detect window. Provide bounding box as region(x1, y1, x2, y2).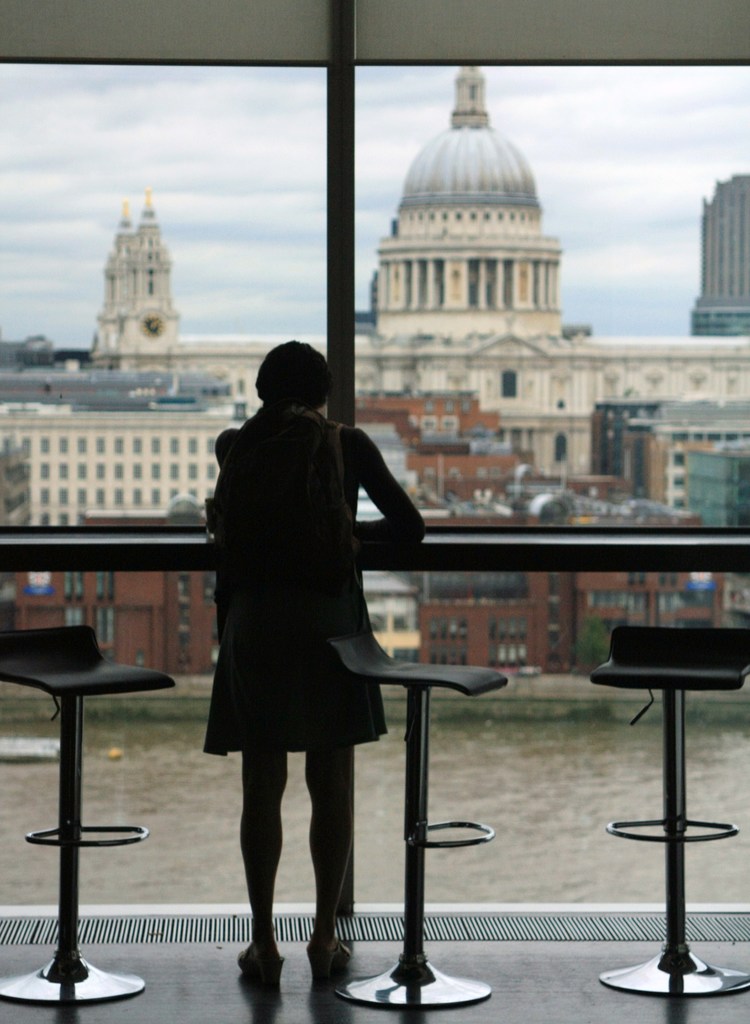
region(232, 376, 245, 392).
